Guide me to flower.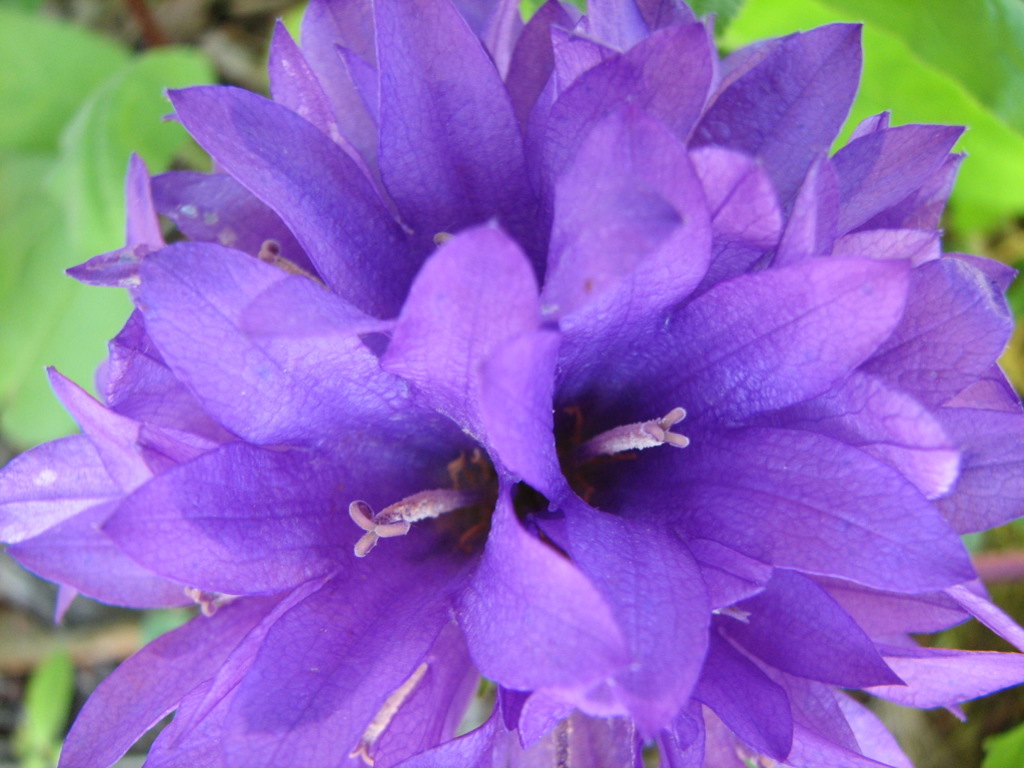
Guidance: <box>32,22,962,738</box>.
